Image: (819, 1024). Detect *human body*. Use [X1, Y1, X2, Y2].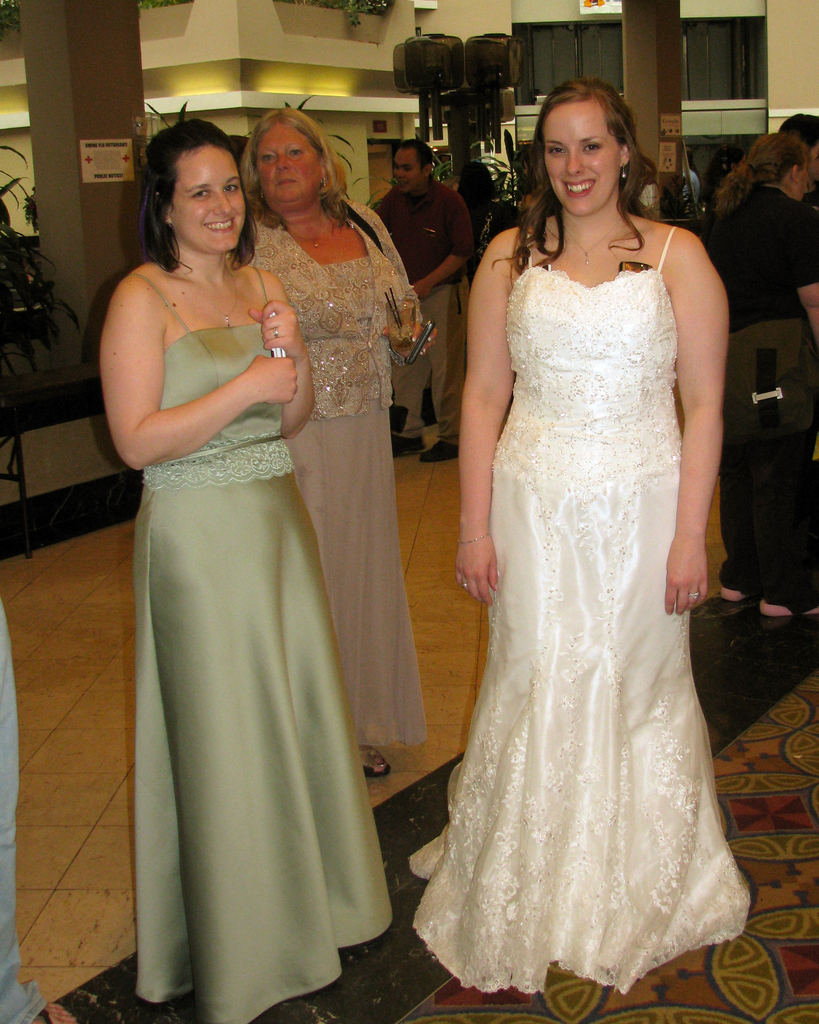
[0, 597, 73, 1023].
